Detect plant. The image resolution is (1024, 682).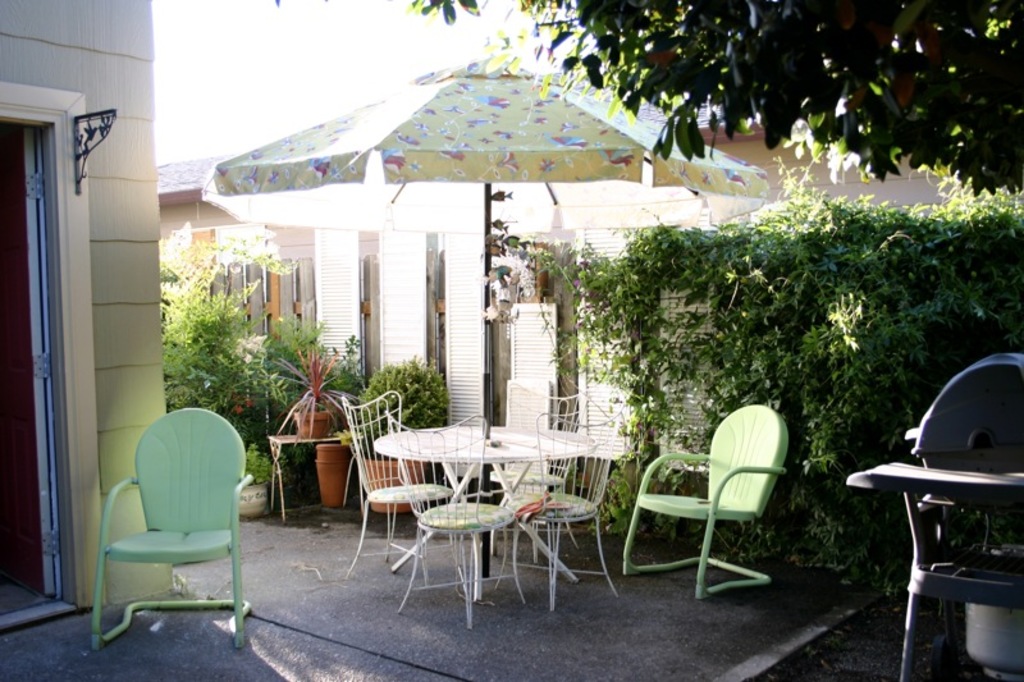
rect(357, 358, 449, 445).
